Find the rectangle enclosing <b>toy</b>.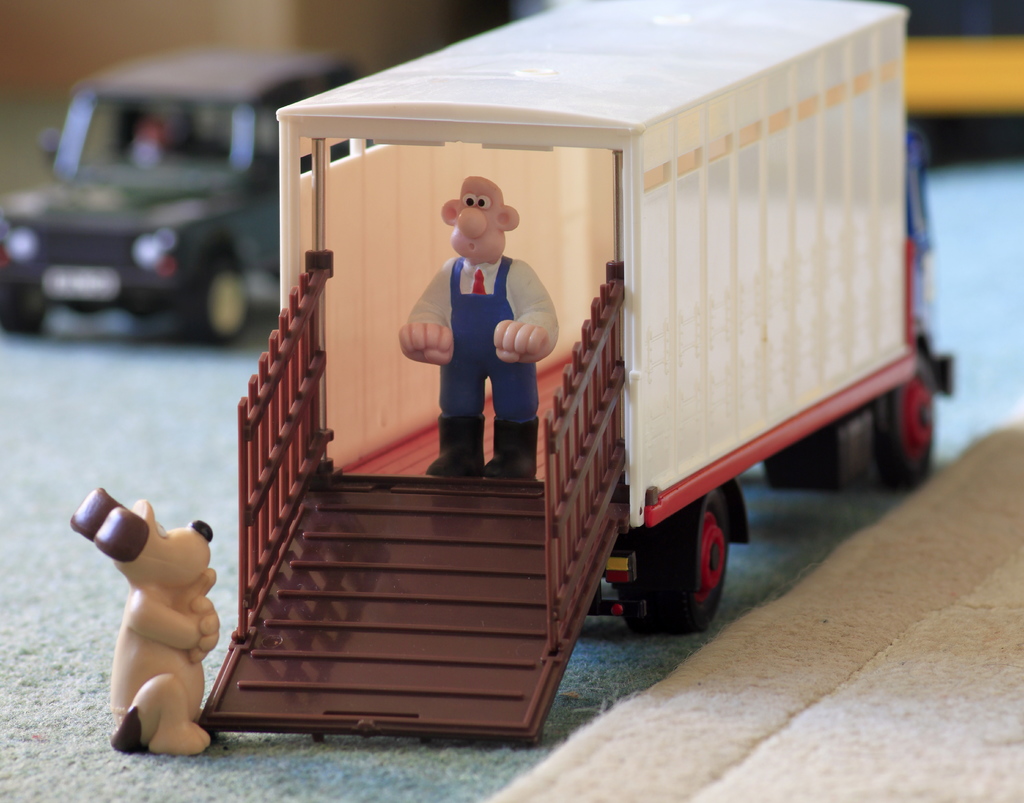
bbox=[385, 179, 563, 486].
